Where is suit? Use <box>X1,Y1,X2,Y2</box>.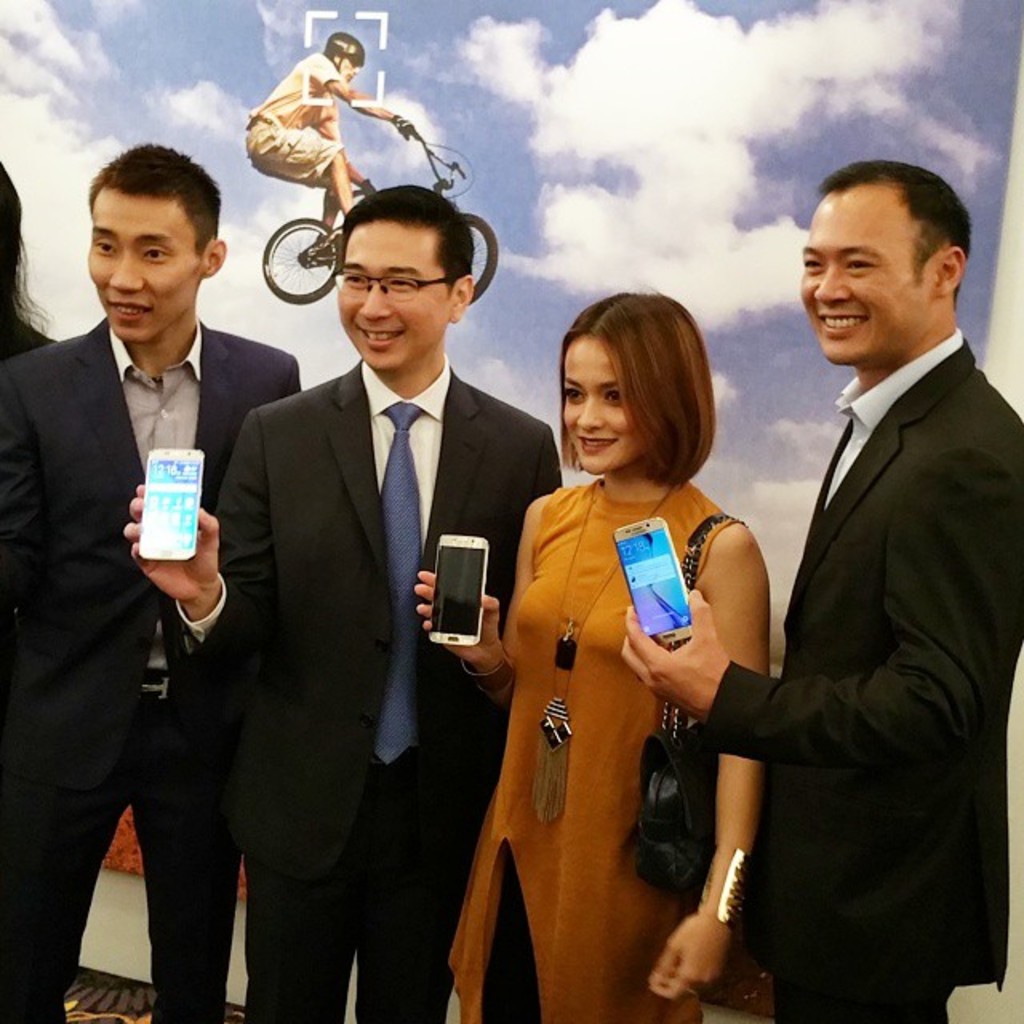
<box>691,322,1022,1019</box>.
